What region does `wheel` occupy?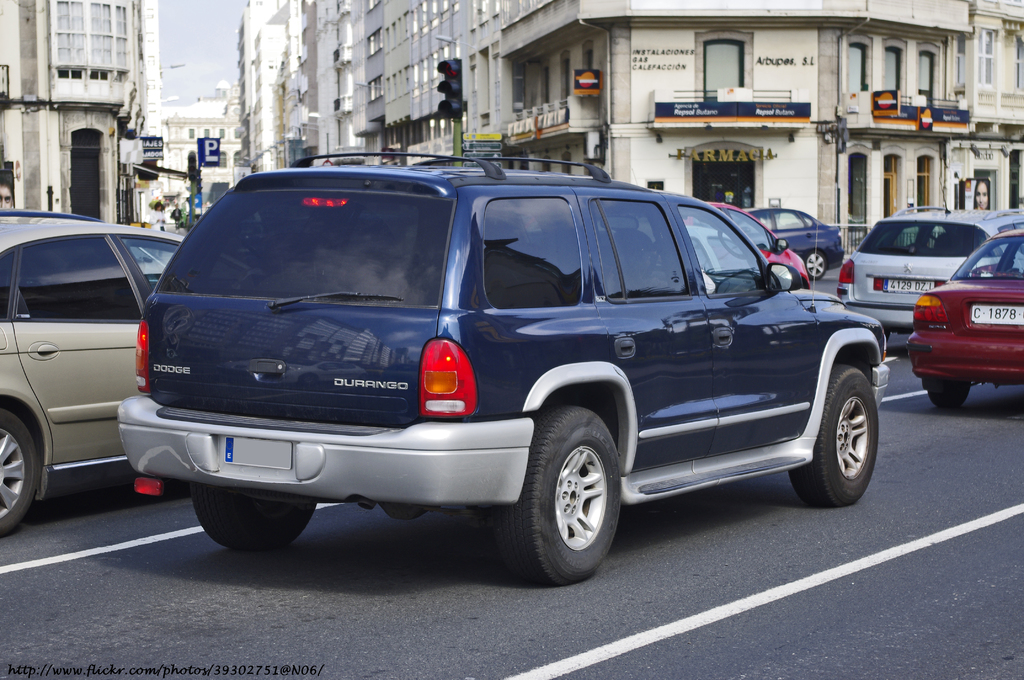
rect(492, 399, 627, 575).
